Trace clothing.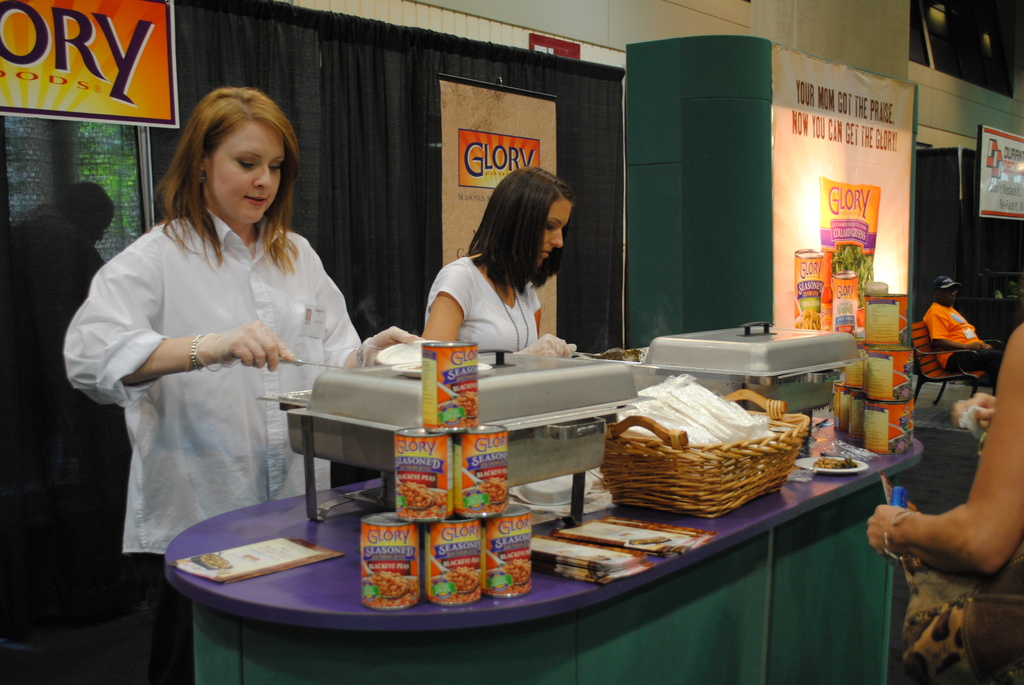
Traced to bbox=[420, 256, 545, 352].
